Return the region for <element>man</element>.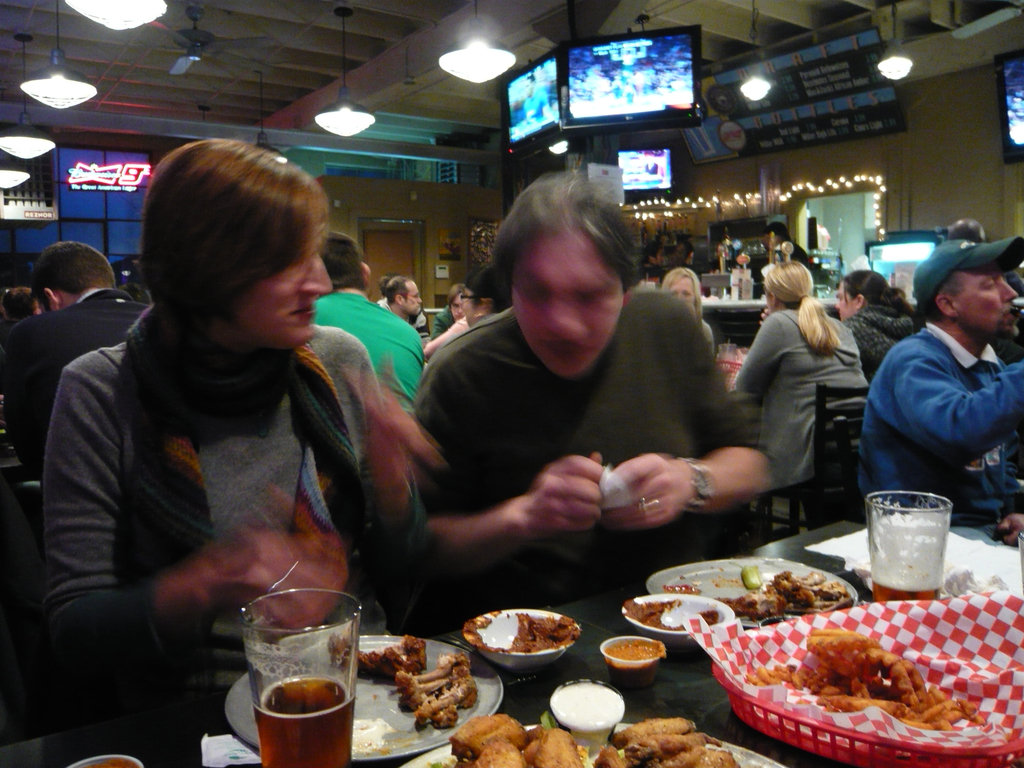
[x1=312, y1=233, x2=419, y2=416].
